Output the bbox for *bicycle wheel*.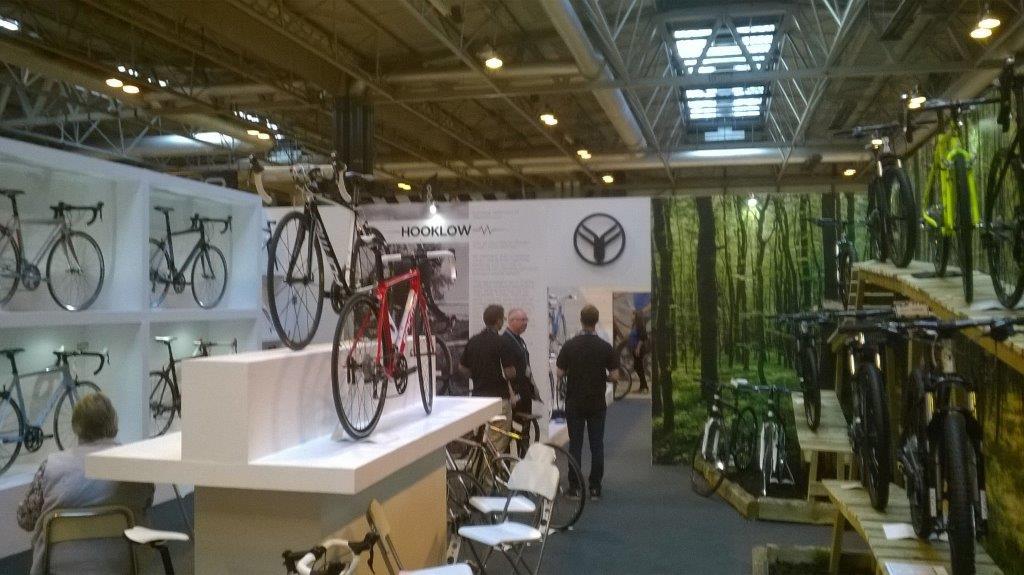
pyautogui.locateOnScreen(20, 213, 106, 308).
